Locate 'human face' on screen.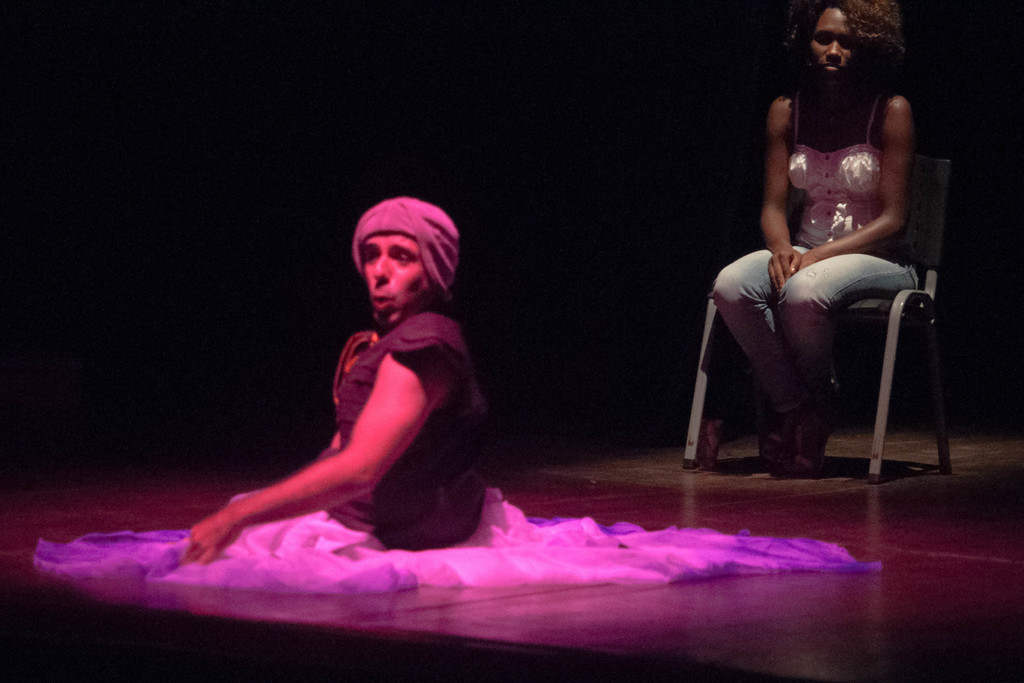
On screen at <region>810, 8, 856, 78</region>.
